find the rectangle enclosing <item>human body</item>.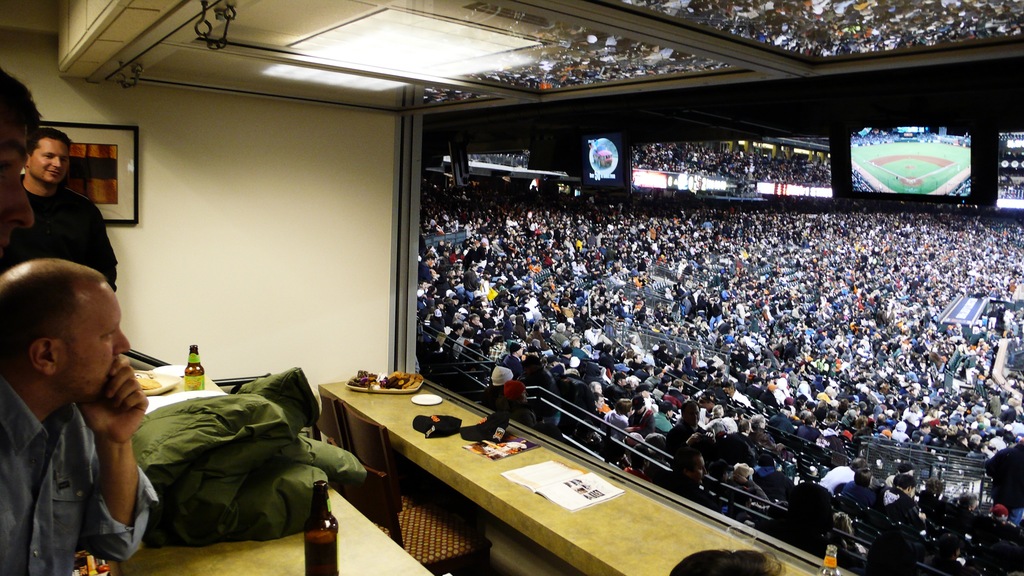
left=489, top=191, right=500, bottom=192.
